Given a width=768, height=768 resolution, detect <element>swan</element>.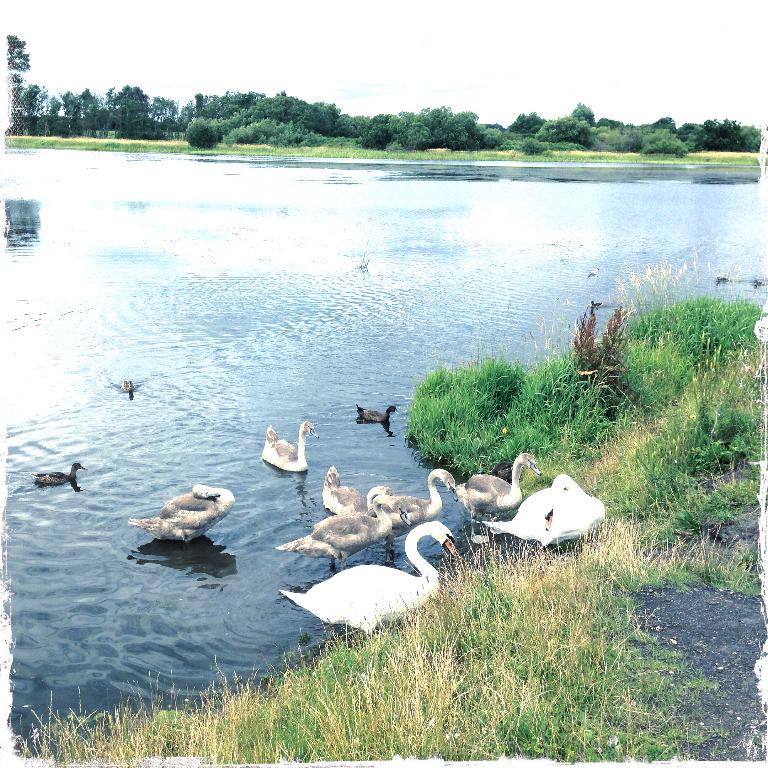
left=260, top=420, right=318, bottom=473.
